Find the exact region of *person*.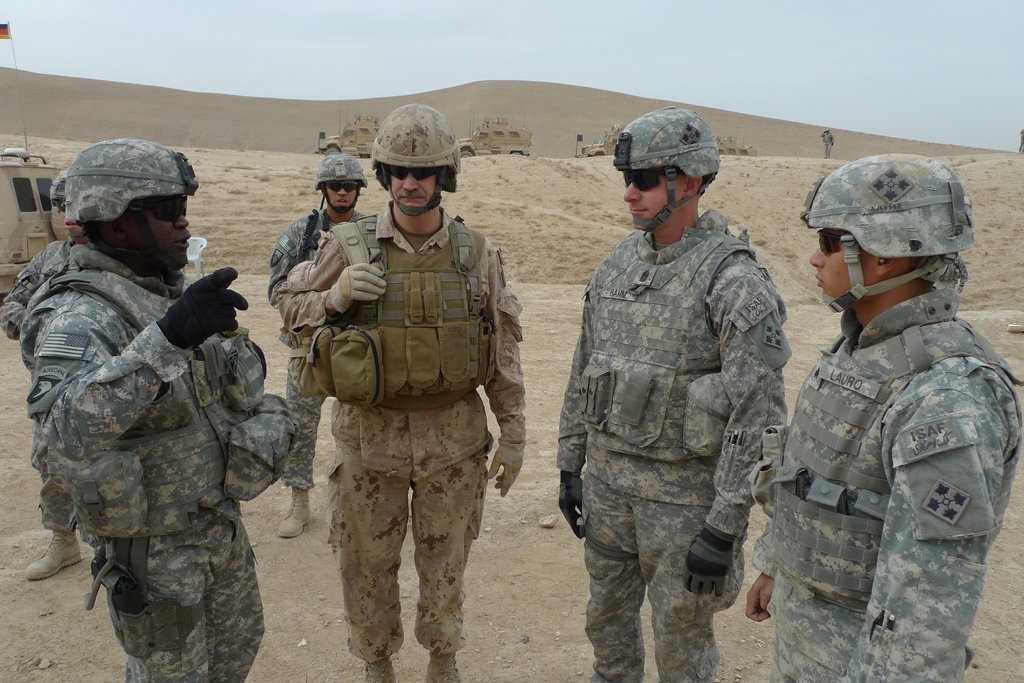
Exact region: {"x1": 0, "y1": 170, "x2": 96, "y2": 579}.
